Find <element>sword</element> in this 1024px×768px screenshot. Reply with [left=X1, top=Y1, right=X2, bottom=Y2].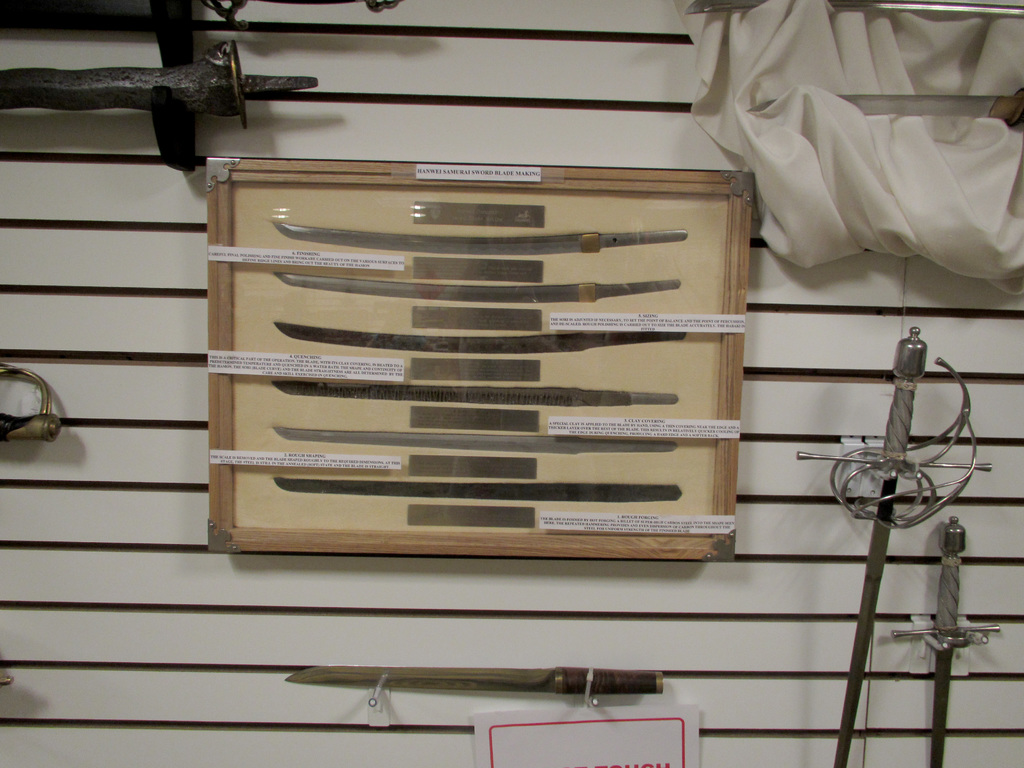
[left=796, top=325, right=992, bottom=767].
